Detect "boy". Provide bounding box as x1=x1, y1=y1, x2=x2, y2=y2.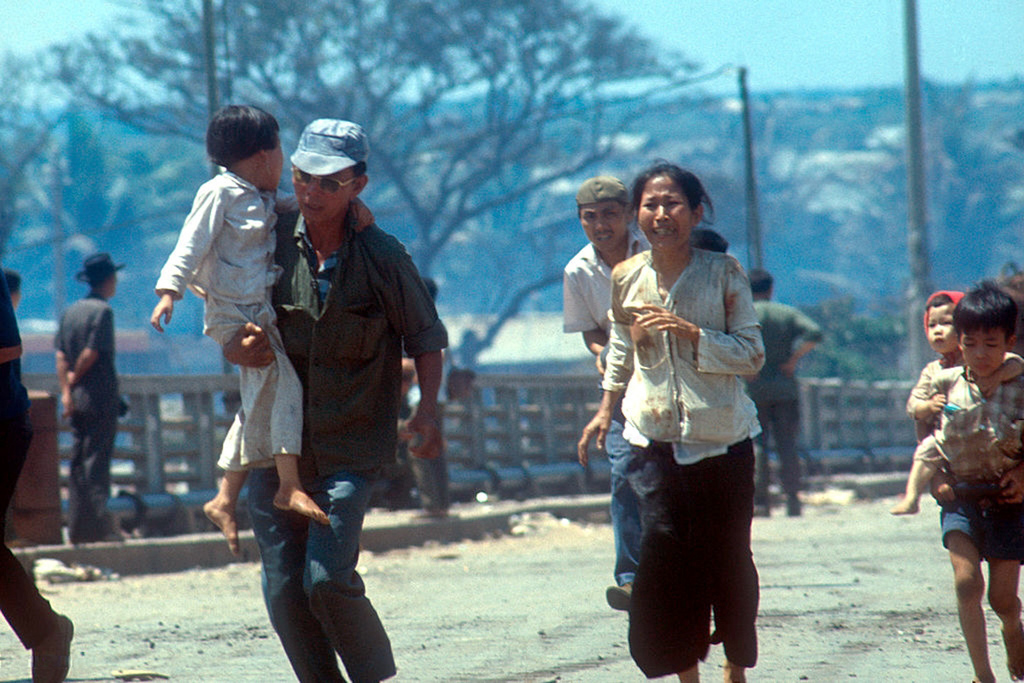
x1=900, y1=284, x2=1022, y2=664.
